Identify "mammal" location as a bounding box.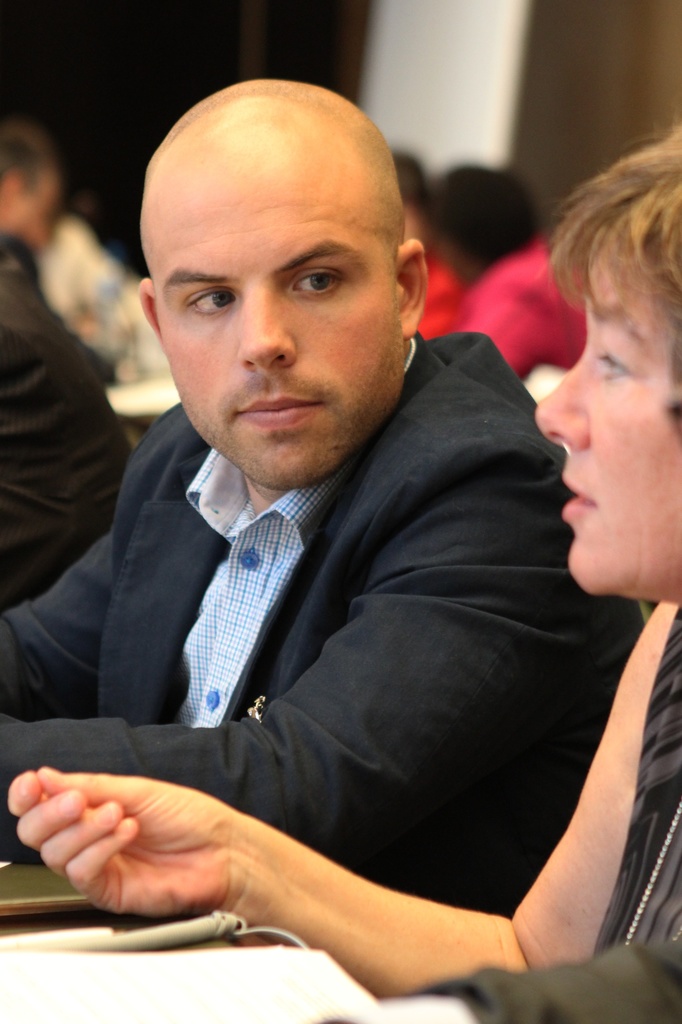
{"x1": 429, "y1": 164, "x2": 586, "y2": 386}.
